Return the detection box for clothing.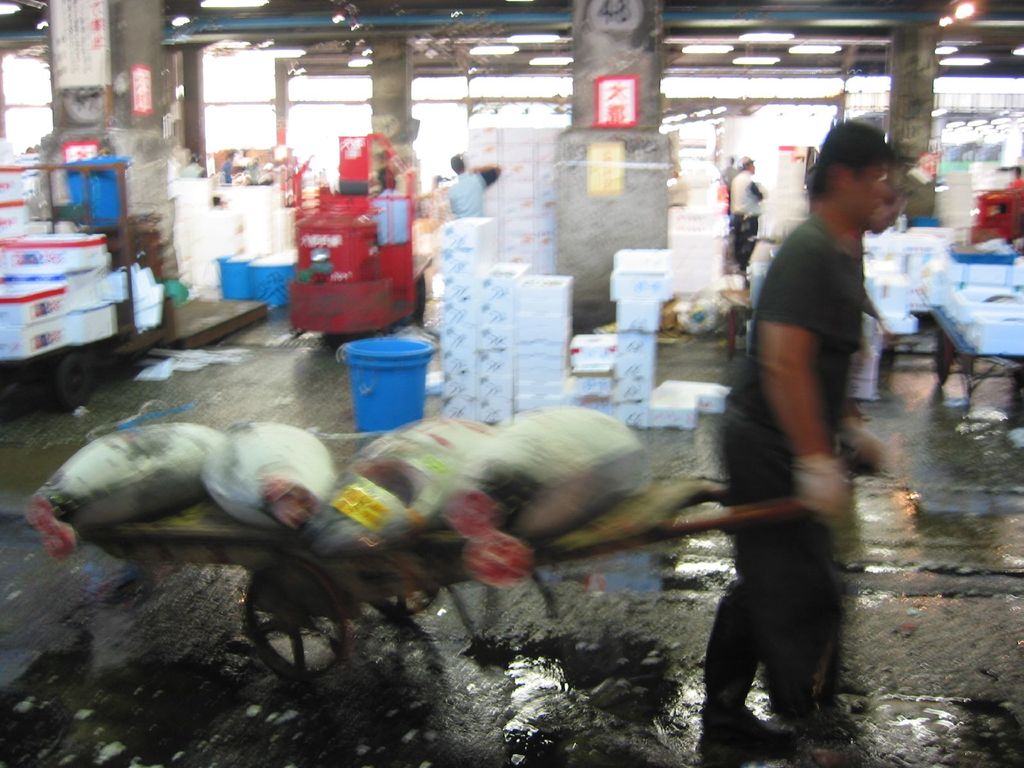
Rect(374, 188, 411, 241).
